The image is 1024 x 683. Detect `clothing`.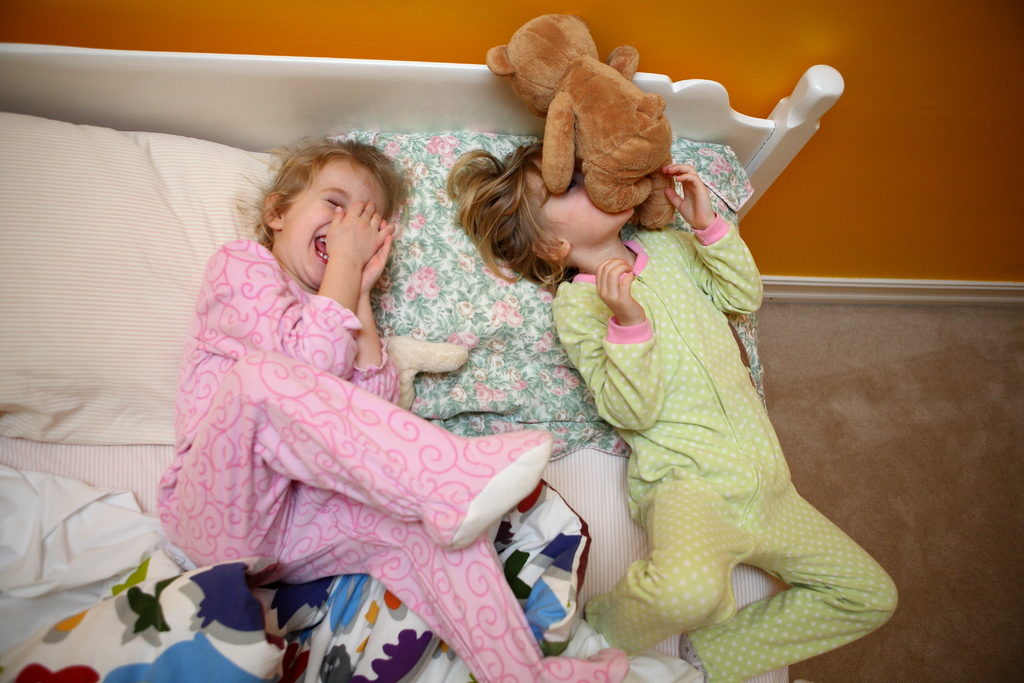
Detection: locate(164, 206, 540, 642).
